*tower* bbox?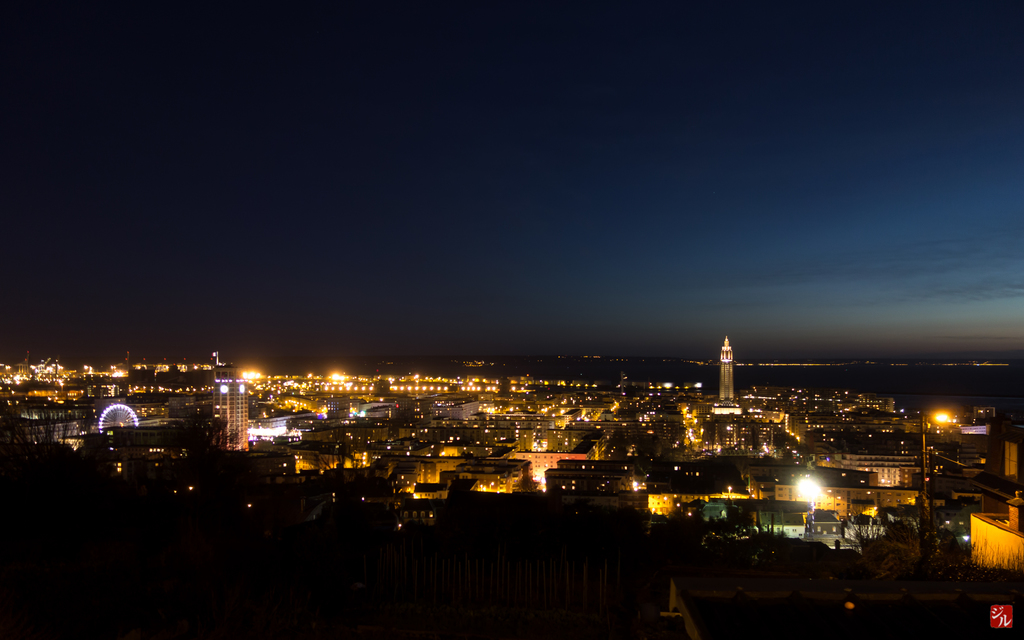
rect(704, 347, 768, 418)
